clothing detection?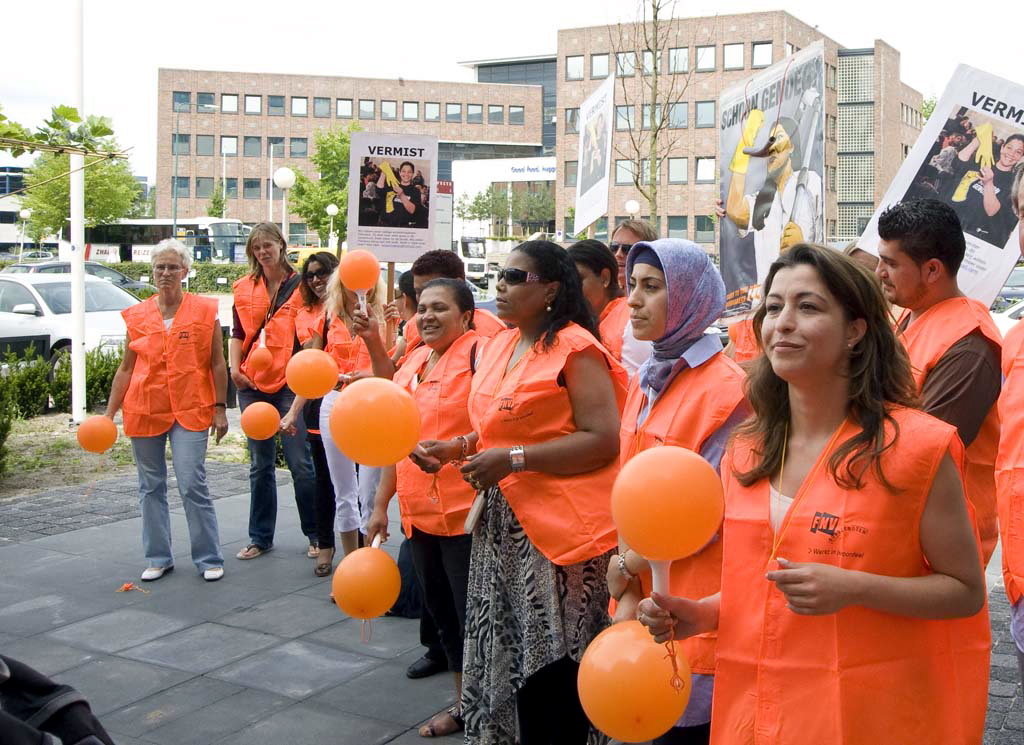
[739, 168, 823, 286]
